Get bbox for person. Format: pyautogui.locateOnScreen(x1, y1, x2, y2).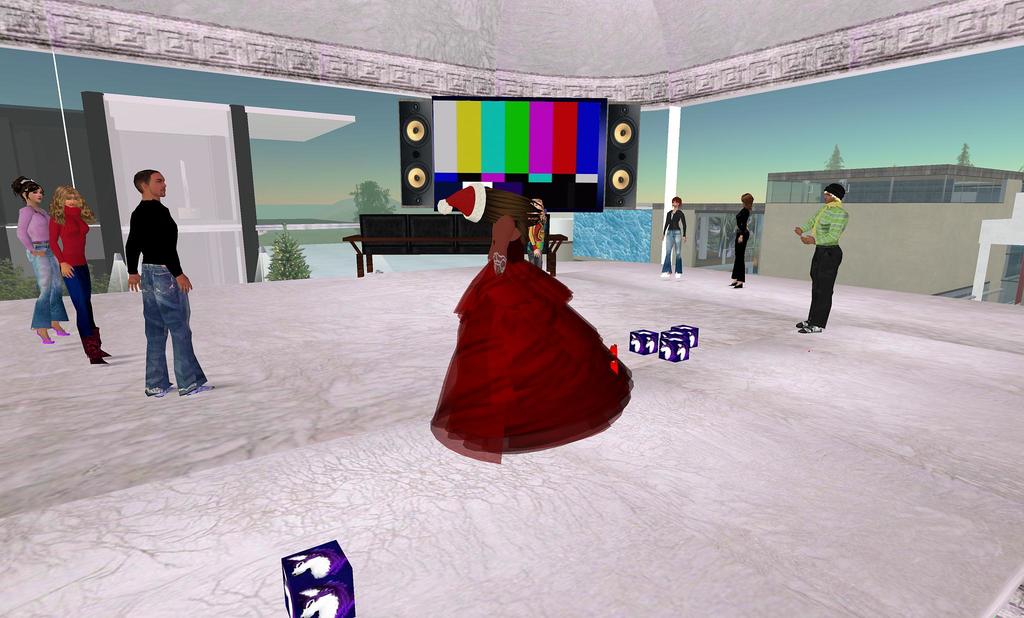
pyautogui.locateOnScreen(14, 174, 70, 349).
